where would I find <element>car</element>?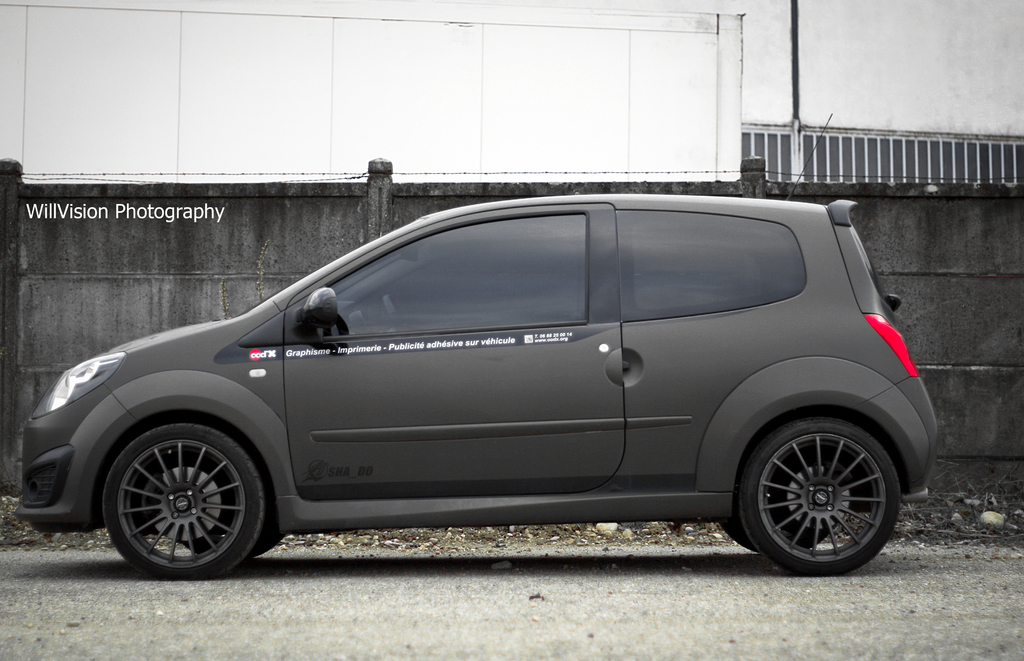
At bbox=[19, 191, 922, 586].
